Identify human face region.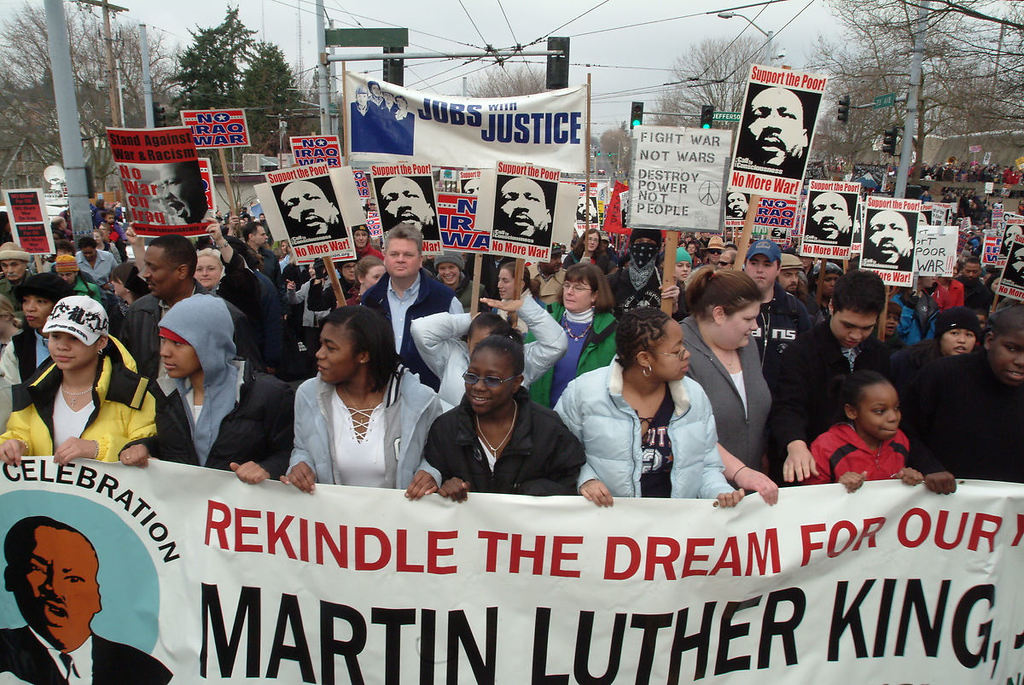
Region: rect(316, 318, 354, 380).
